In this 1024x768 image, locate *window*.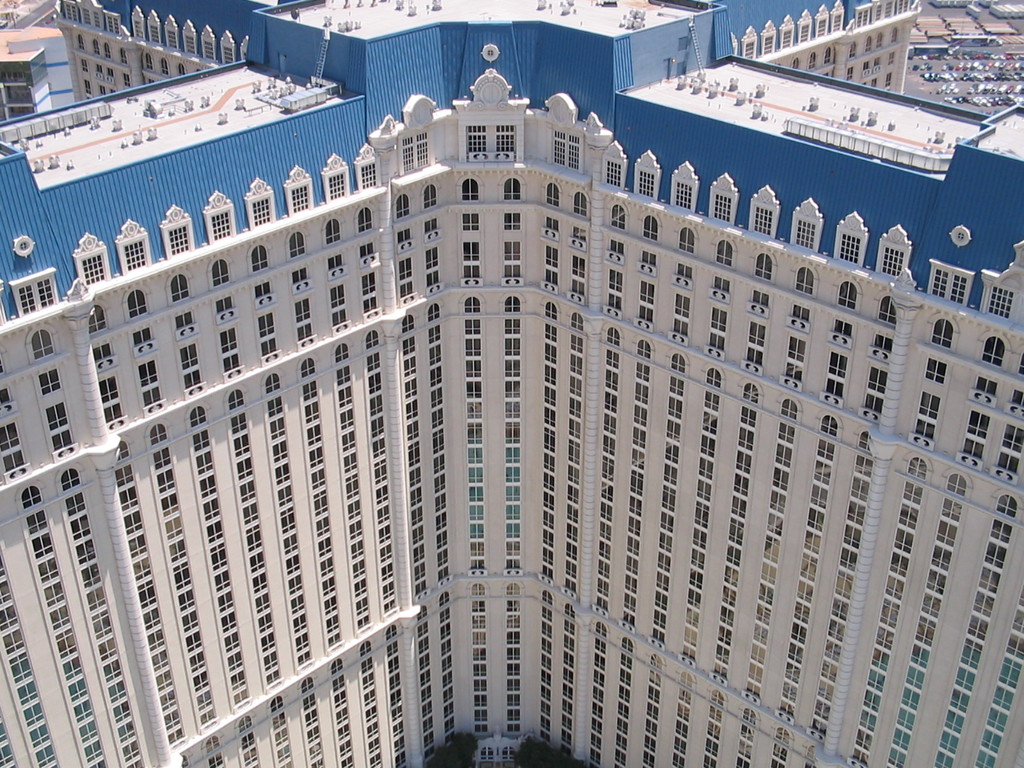
Bounding box: [619,683,632,700].
